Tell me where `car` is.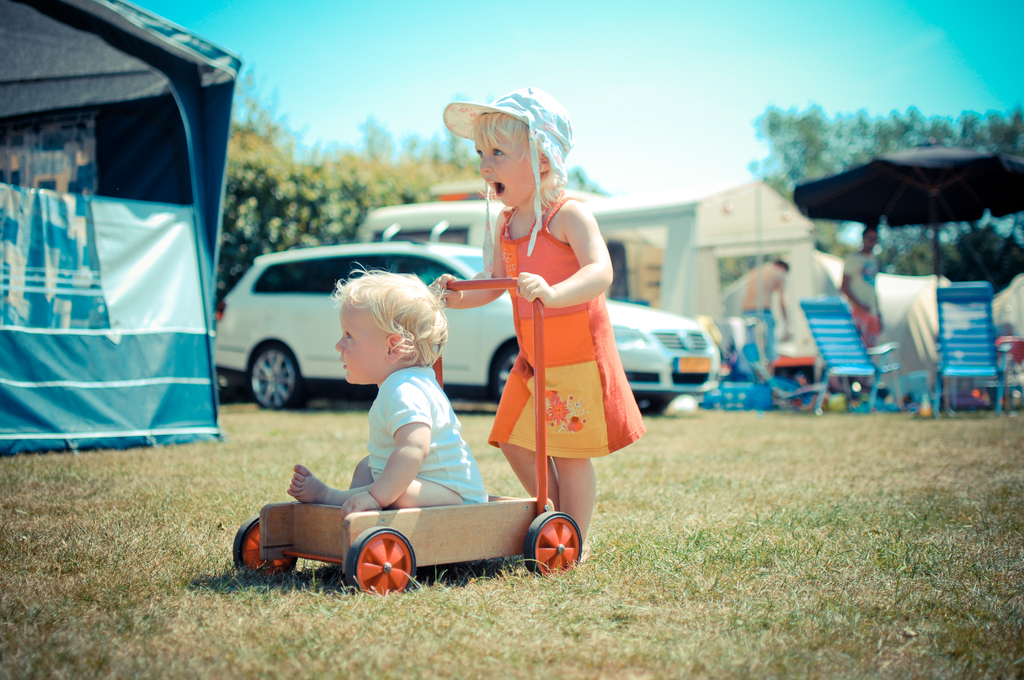
`car` is at {"x1": 205, "y1": 227, "x2": 719, "y2": 411}.
